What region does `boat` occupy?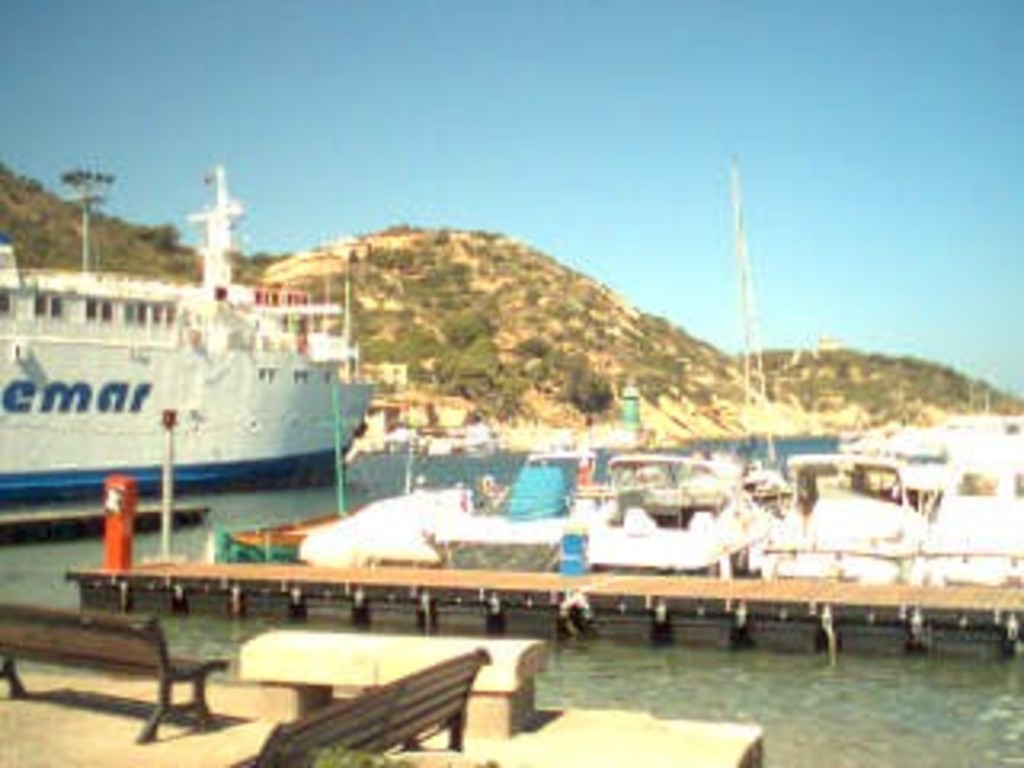
(0,154,381,493).
